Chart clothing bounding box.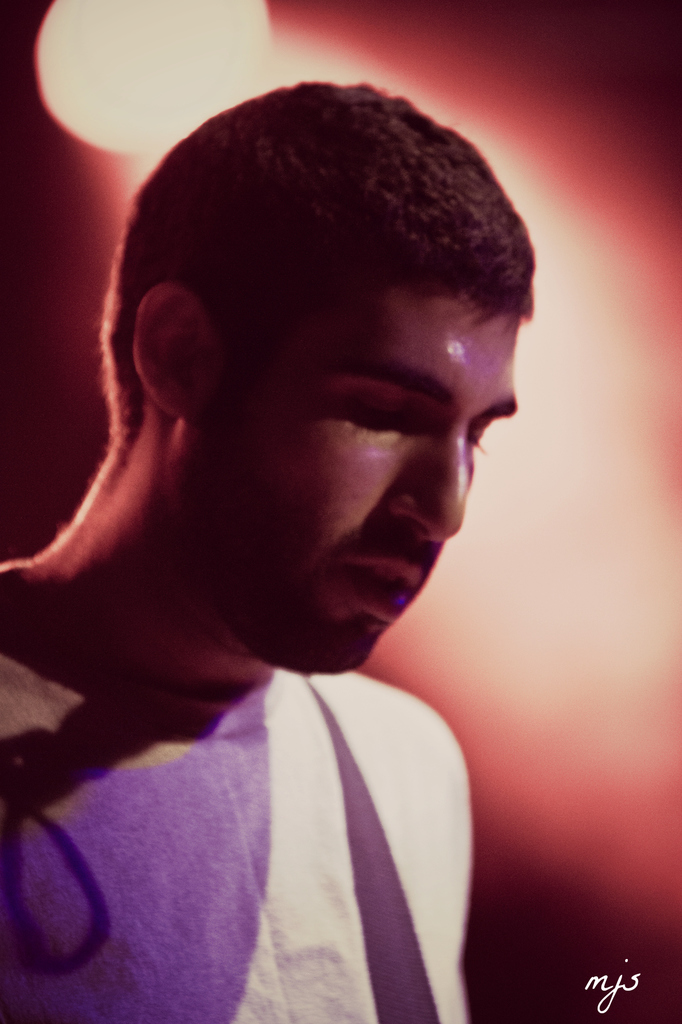
Charted: 13, 633, 534, 1018.
